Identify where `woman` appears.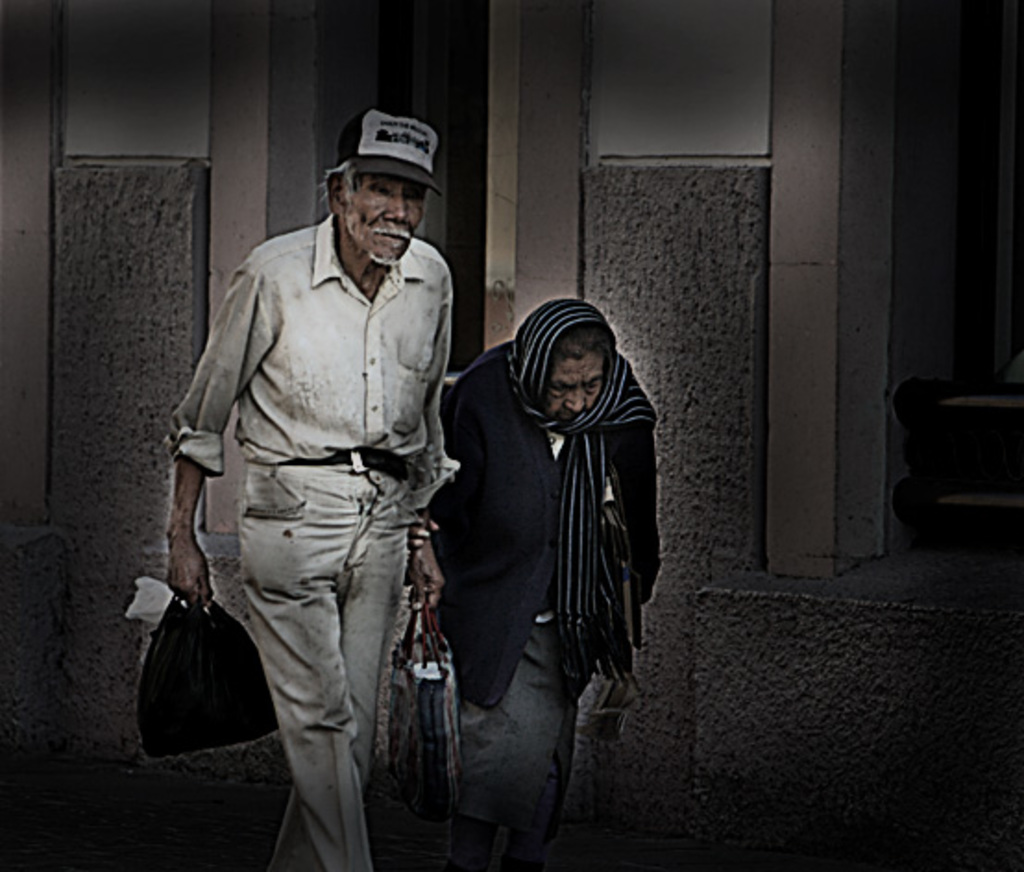
Appears at <bbox>401, 251, 652, 846</bbox>.
